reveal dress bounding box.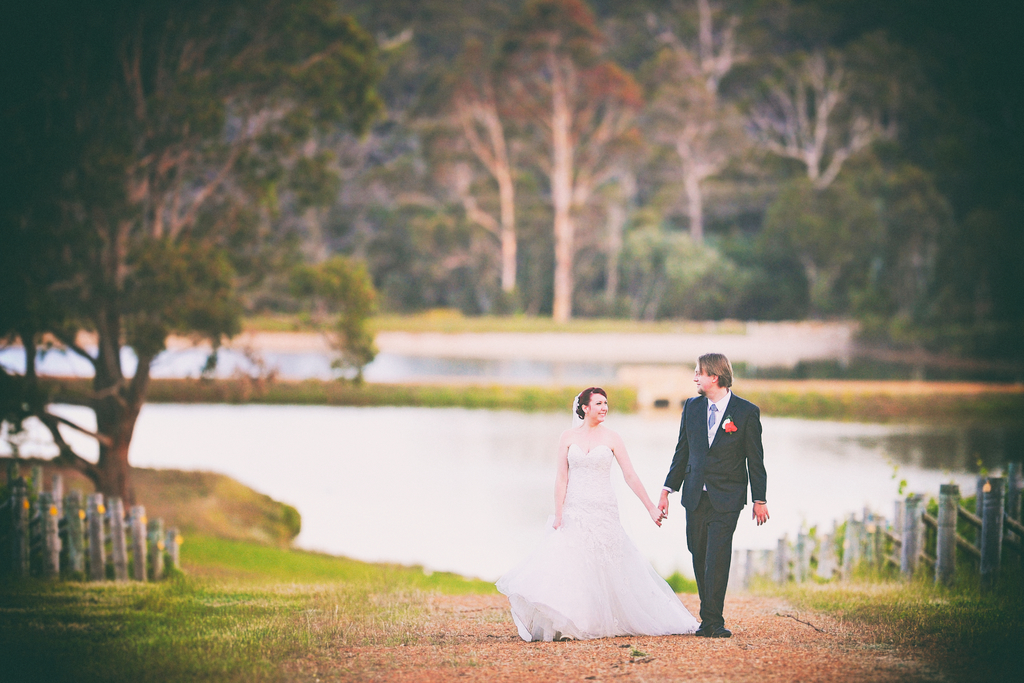
Revealed: Rect(497, 394, 708, 641).
